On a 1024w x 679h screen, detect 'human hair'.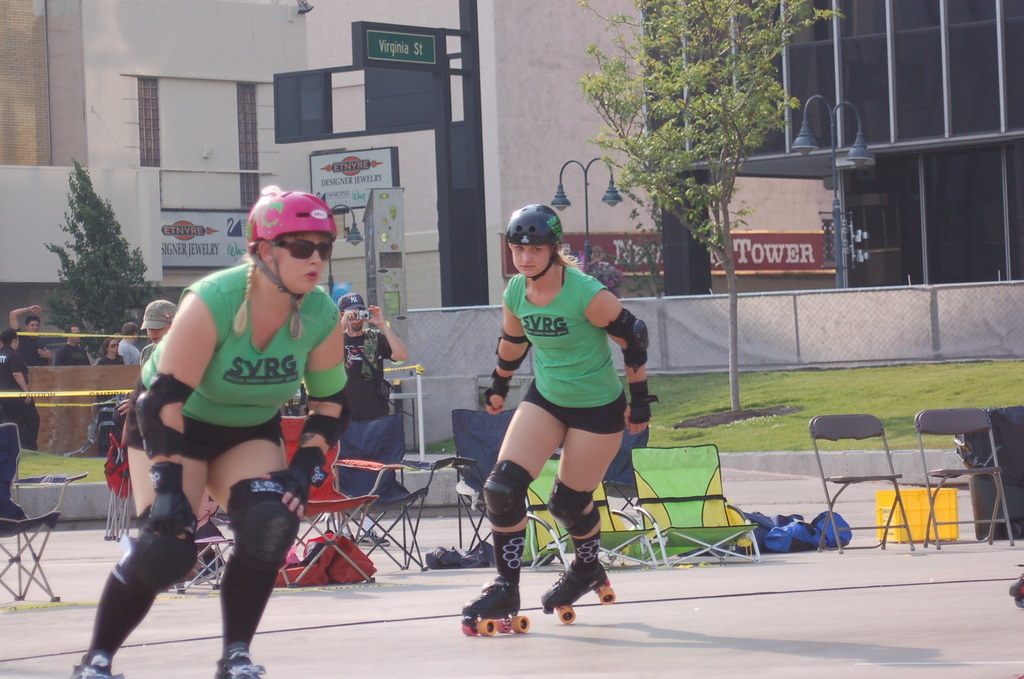
[left=557, top=248, right=576, bottom=270].
